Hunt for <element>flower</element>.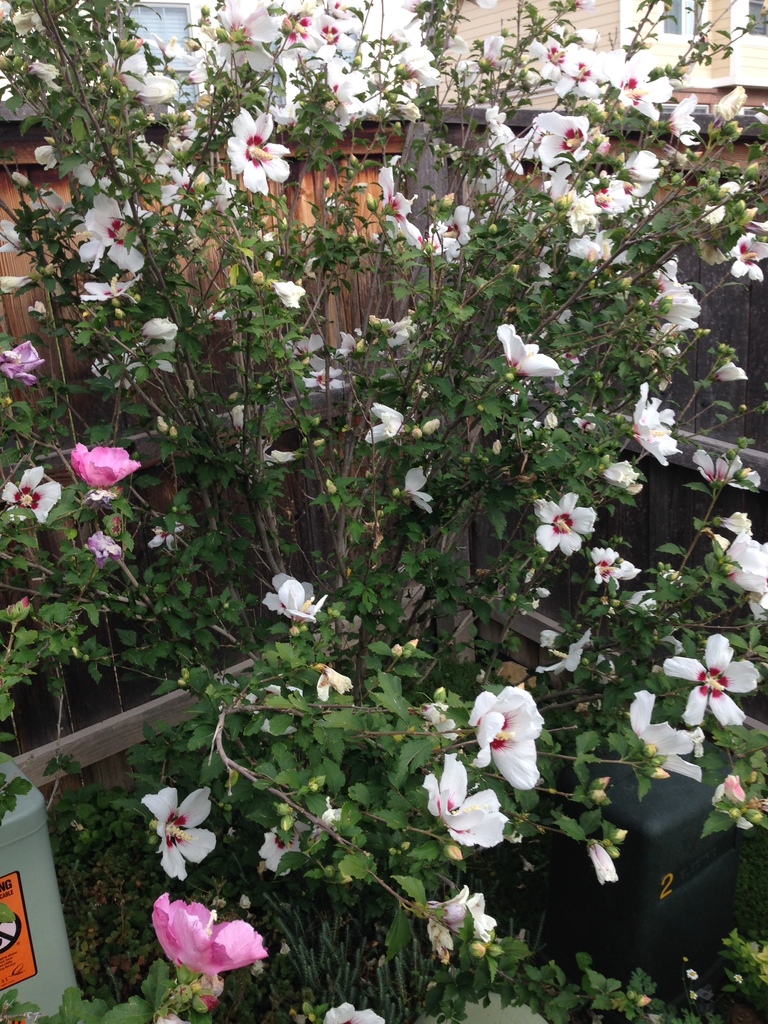
Hunted down at crop(629, 687, 701, 781).
